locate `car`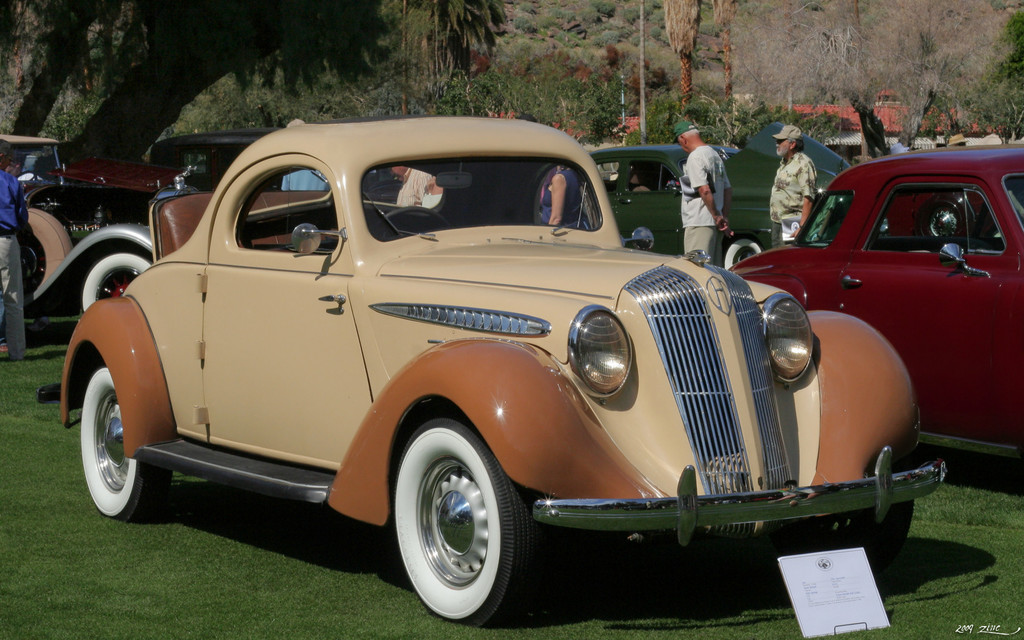
(left=0, top=131, right=195, bottom=195)
